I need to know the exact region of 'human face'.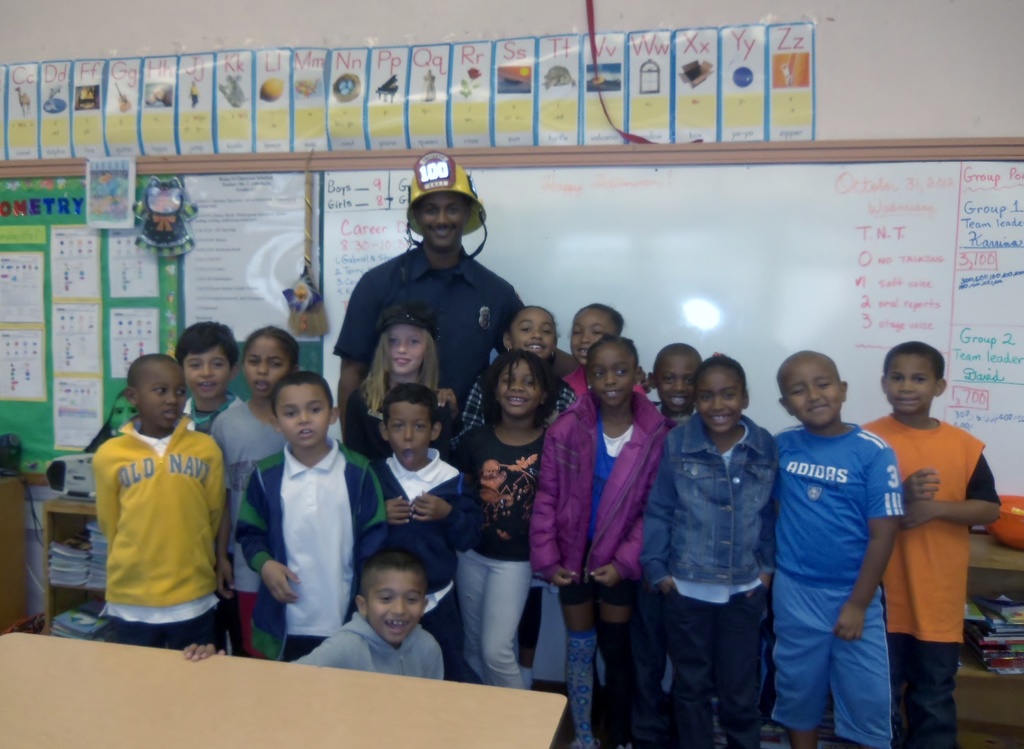
Region: {"left": 888, "top": 353, "right": 935, "bottom": 414}.
